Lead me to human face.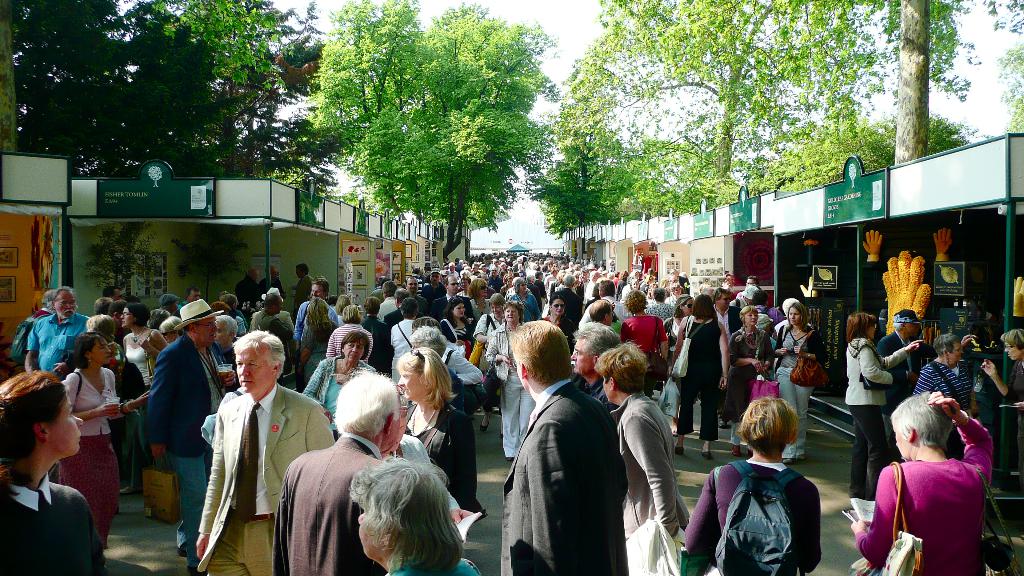
Lead to (395, 367, 420, 403).
